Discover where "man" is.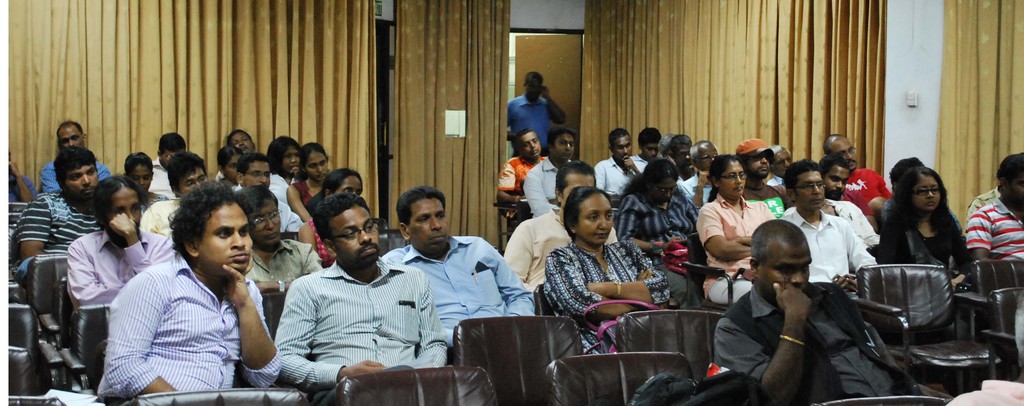
Discovered at Rect(739, 138, 787, 215).
